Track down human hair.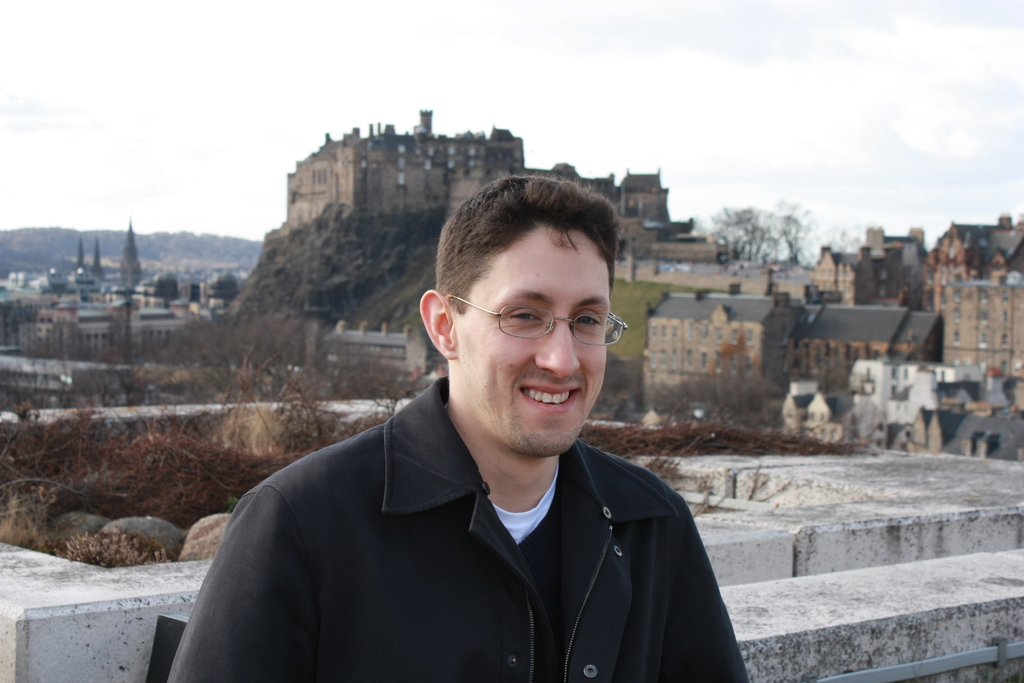
Tracked to [left=439, top=172, right=618, bottom=322].
